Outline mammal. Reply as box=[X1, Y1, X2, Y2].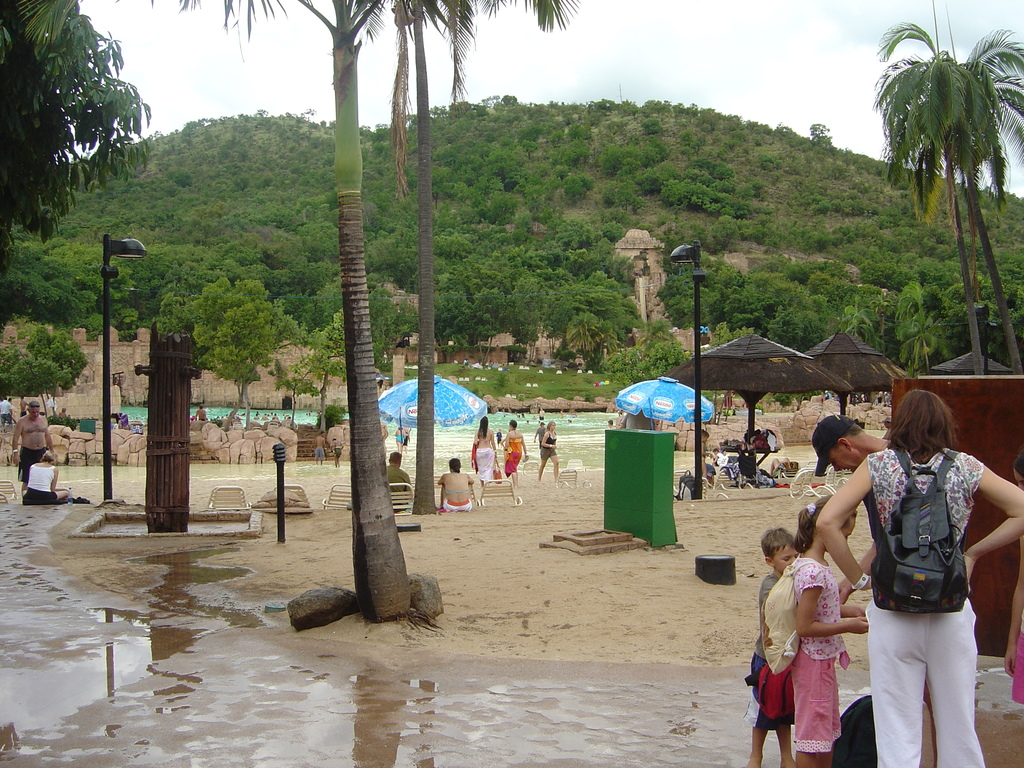
box=[712, 450, 727, 465].
